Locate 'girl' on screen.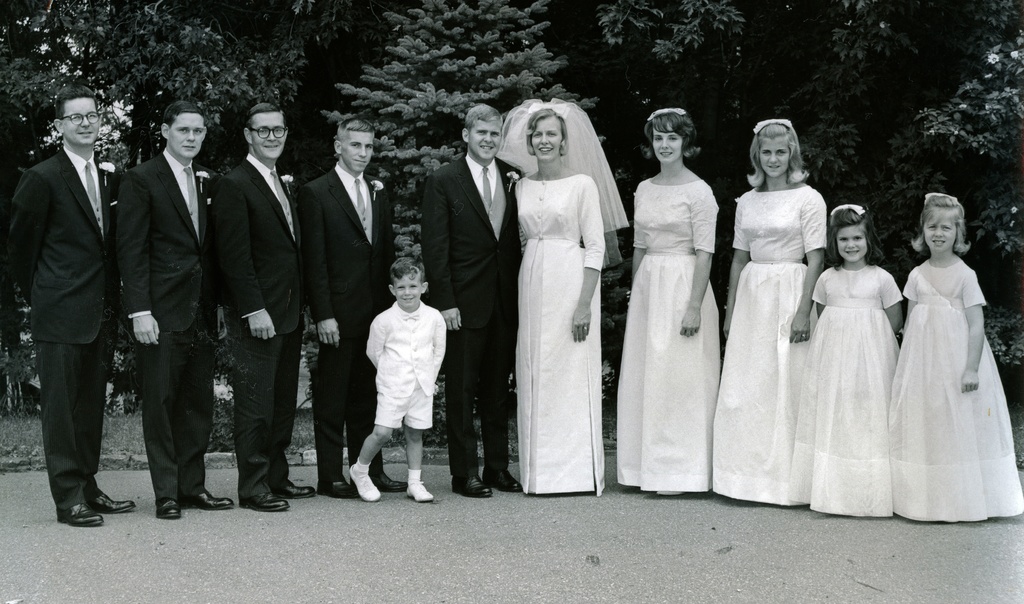
On screen at 886:194:1023:521.
